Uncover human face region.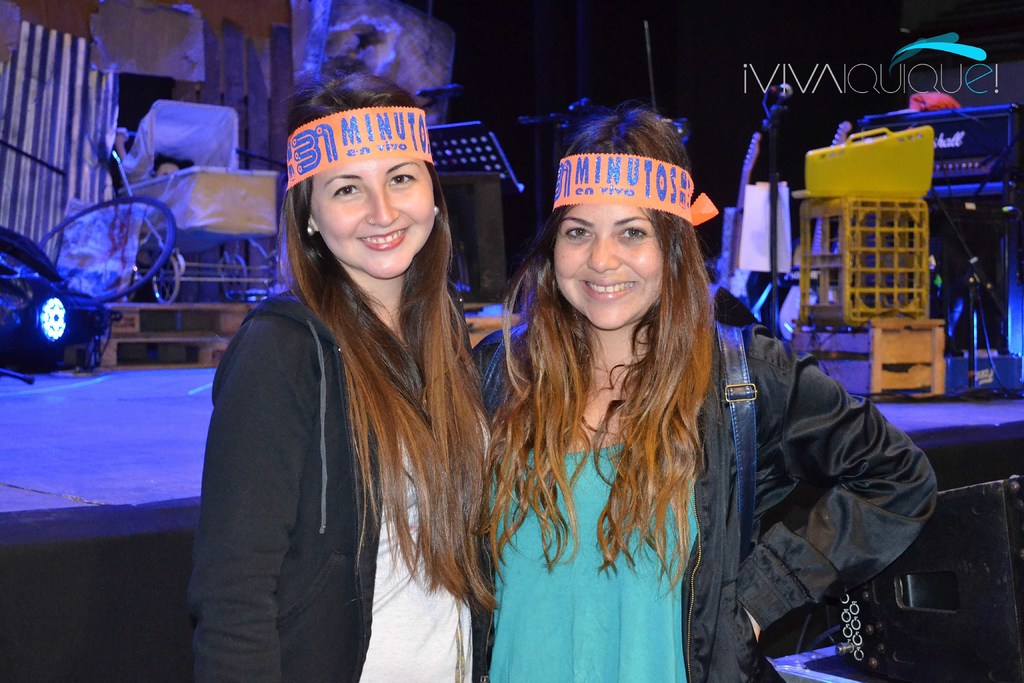
Uncovered: box=[558, 200, 668, 331].
